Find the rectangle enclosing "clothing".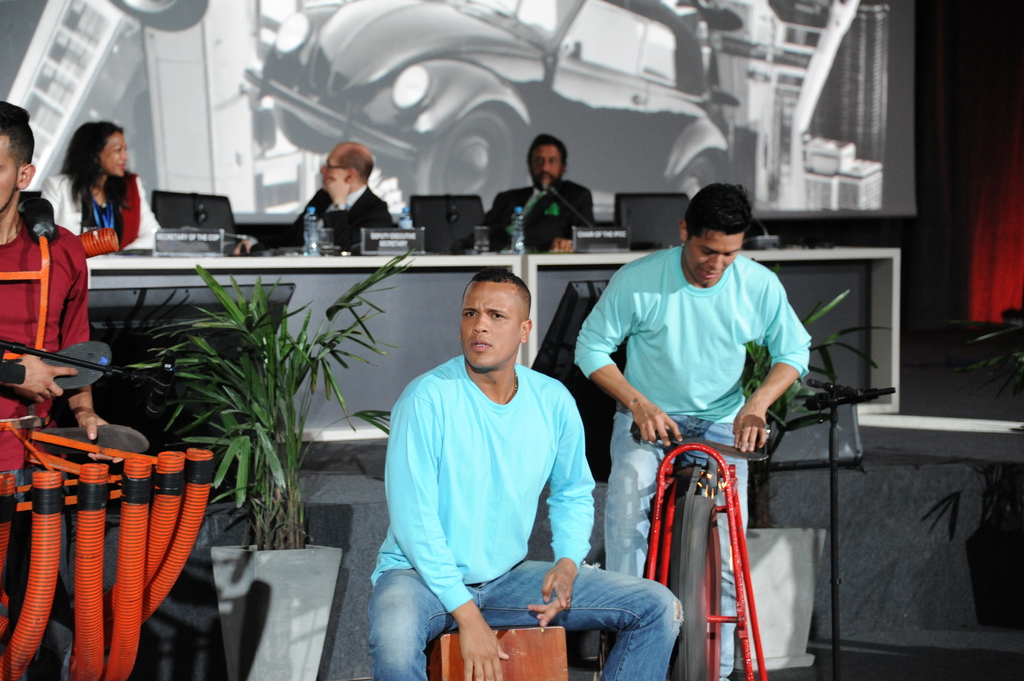
{"x1": 41, "y1": 167, "x2": 175, "y2": 250}.
